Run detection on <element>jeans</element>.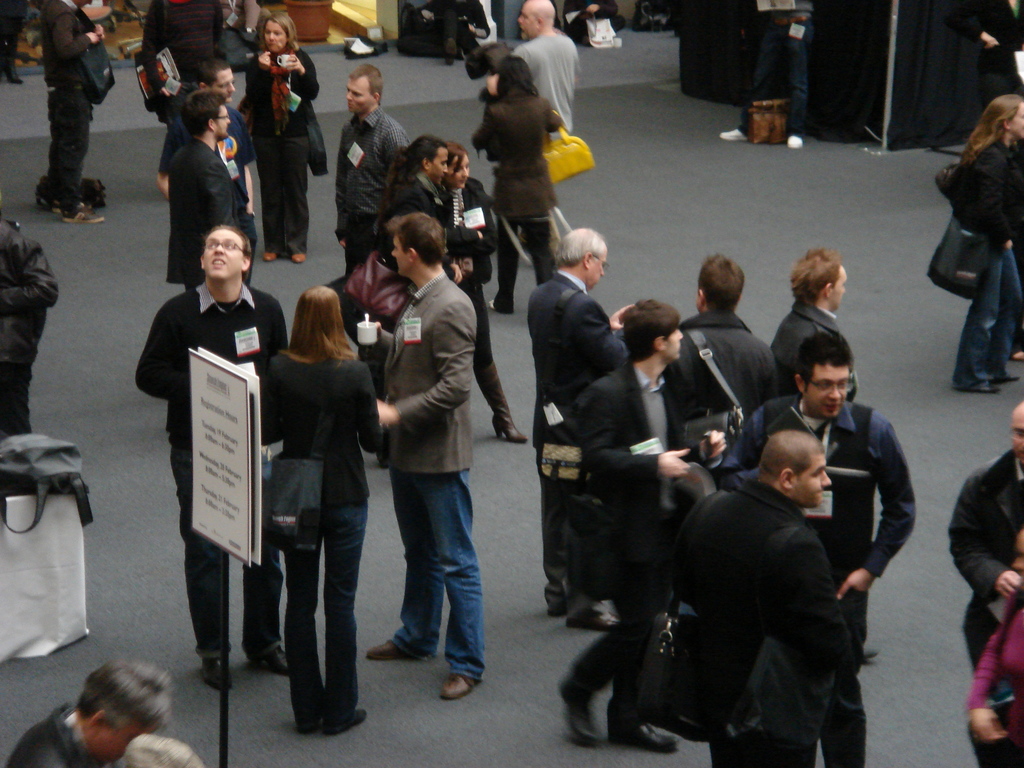
Result: BBox(462, 278, 494, 364).
